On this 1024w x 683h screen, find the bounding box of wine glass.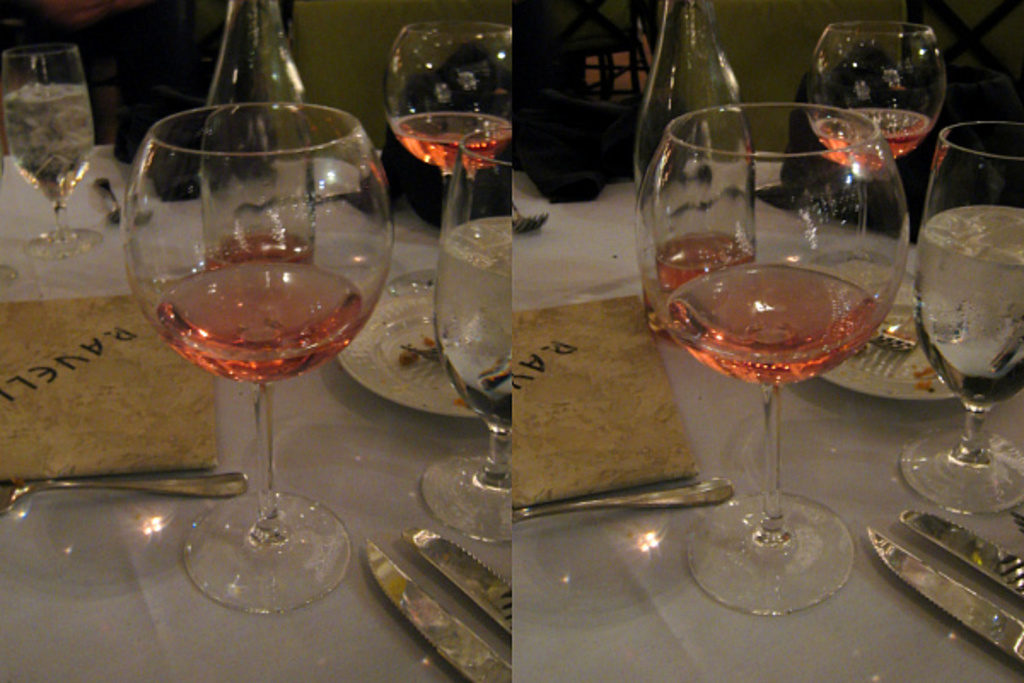
Bounding box: l=377, t=19, r=514, b=278.
